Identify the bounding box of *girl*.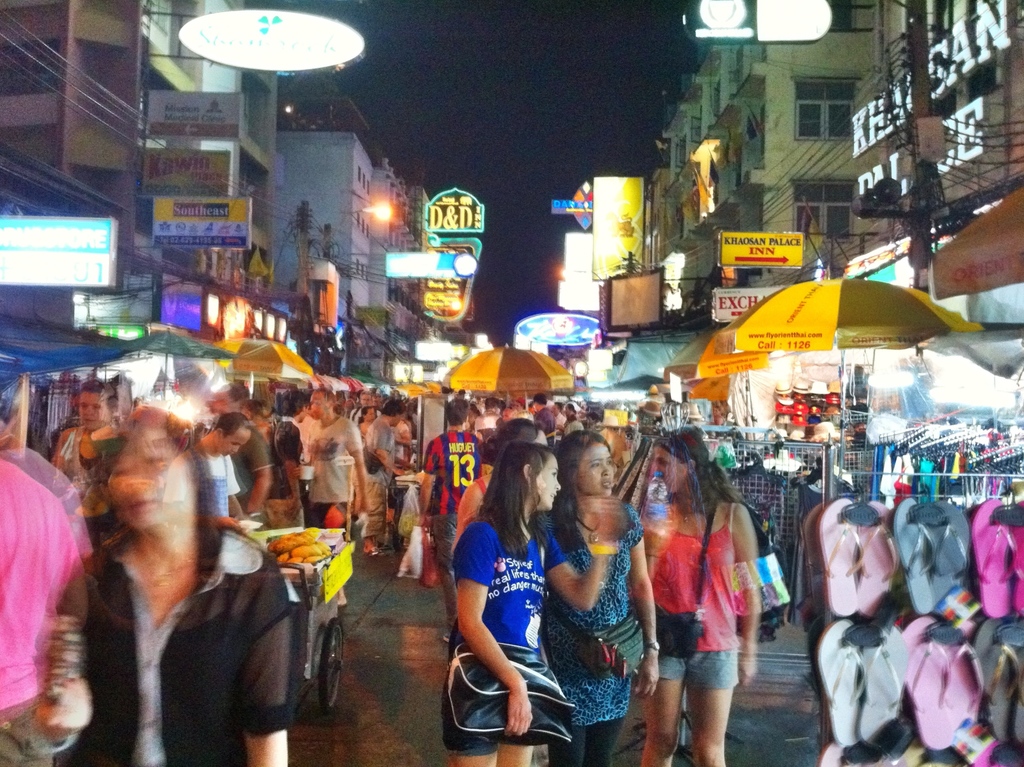
<box>442,440,619,766</box>.
